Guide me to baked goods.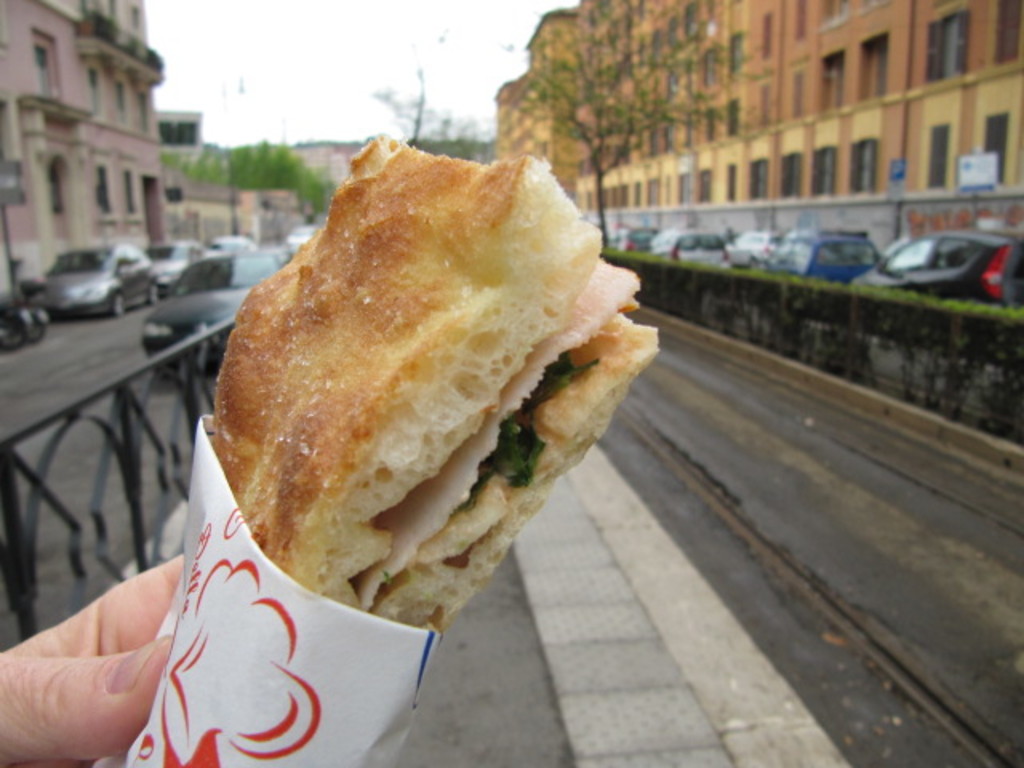
Guidance: [210,123,664,638].
